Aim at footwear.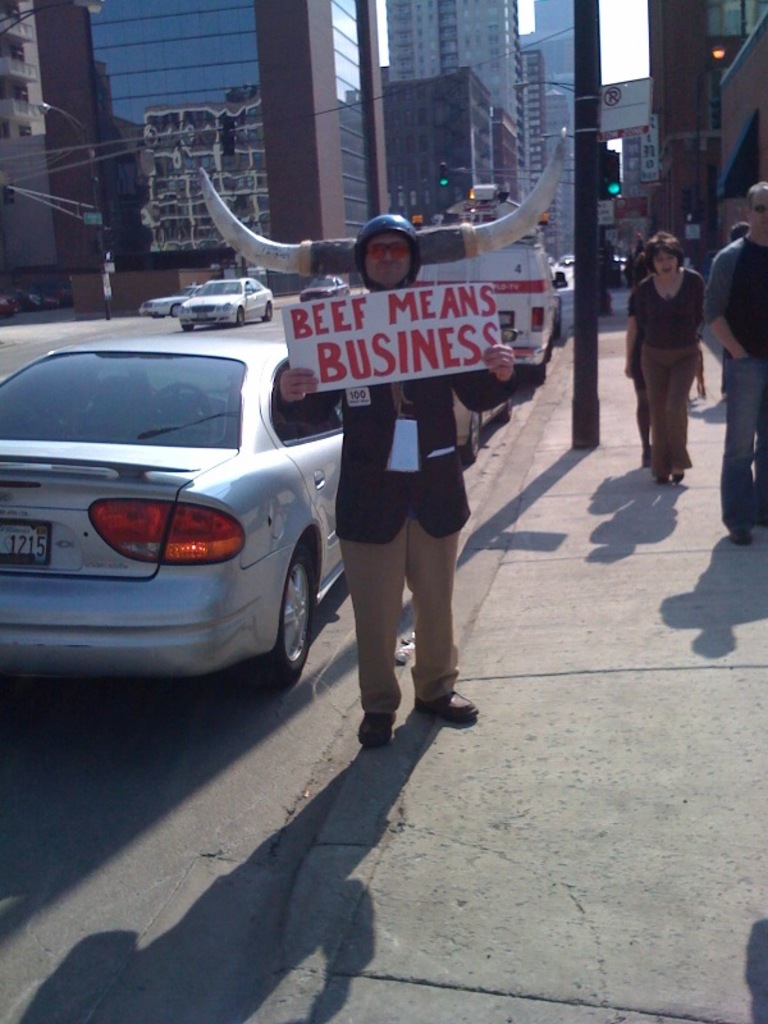
Aimed at crop(358, 703, 398, 742).
